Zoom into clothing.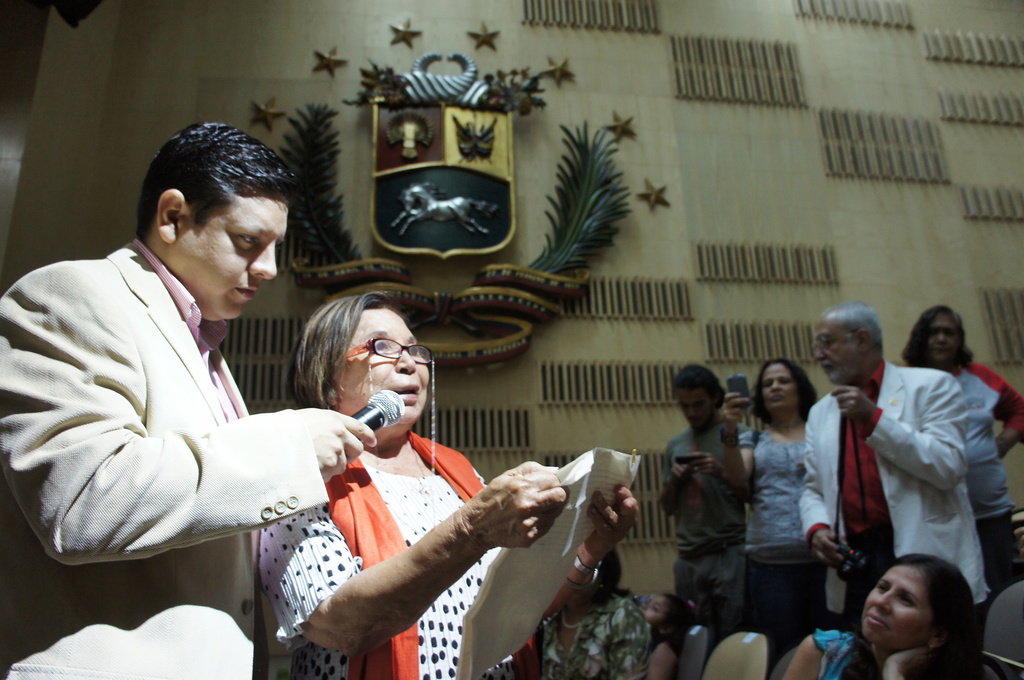
Zoom target: bbox=(535, 595, 646, 679).
